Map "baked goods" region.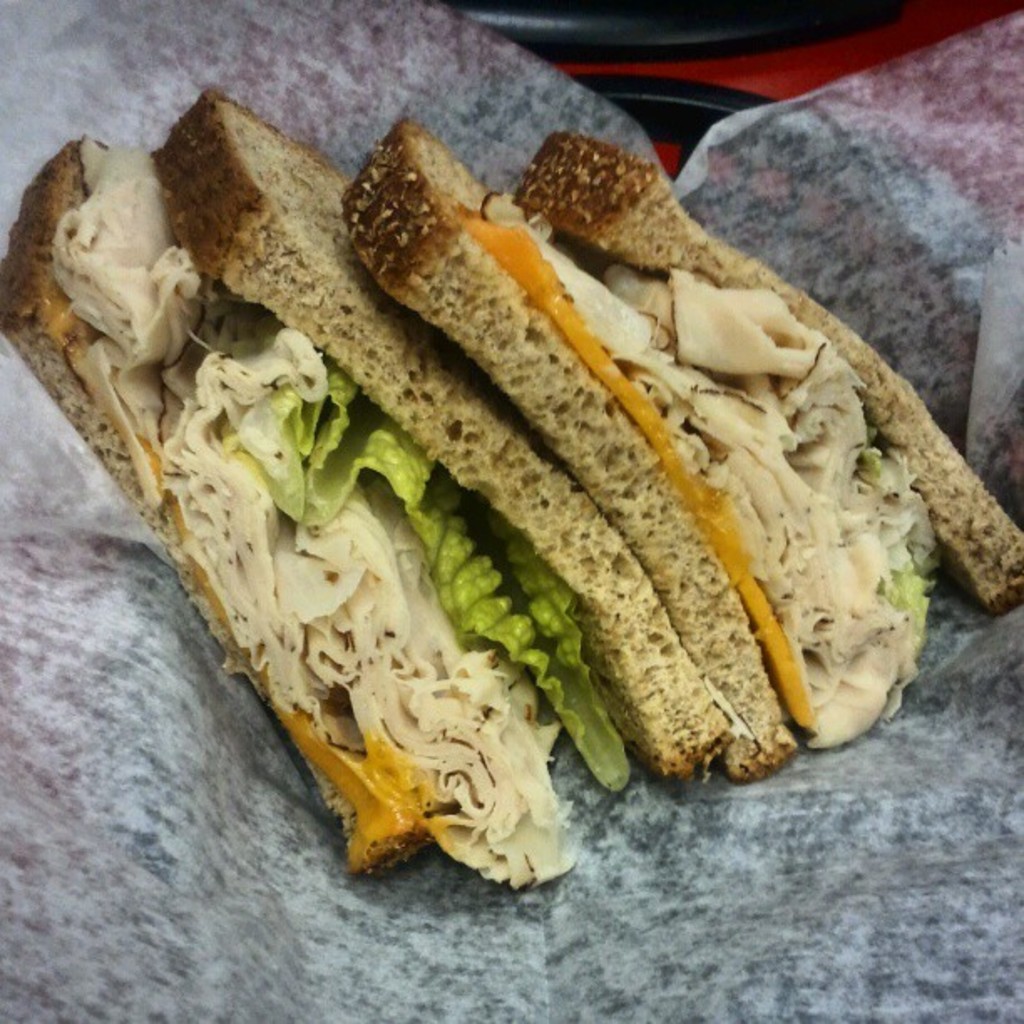
Mapped to pyautogui.locateOnScreen(0, 87, 1022, 899).
